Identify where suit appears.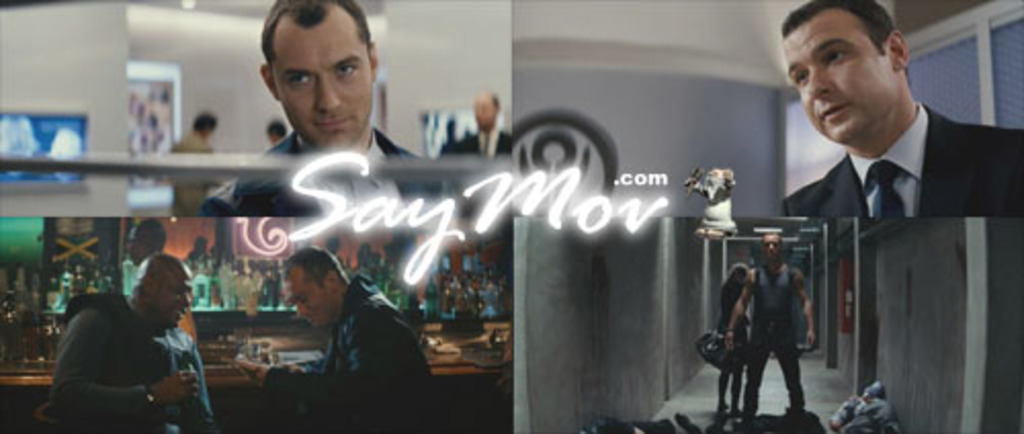
Appears at box(766, 86, 1010, 244).
